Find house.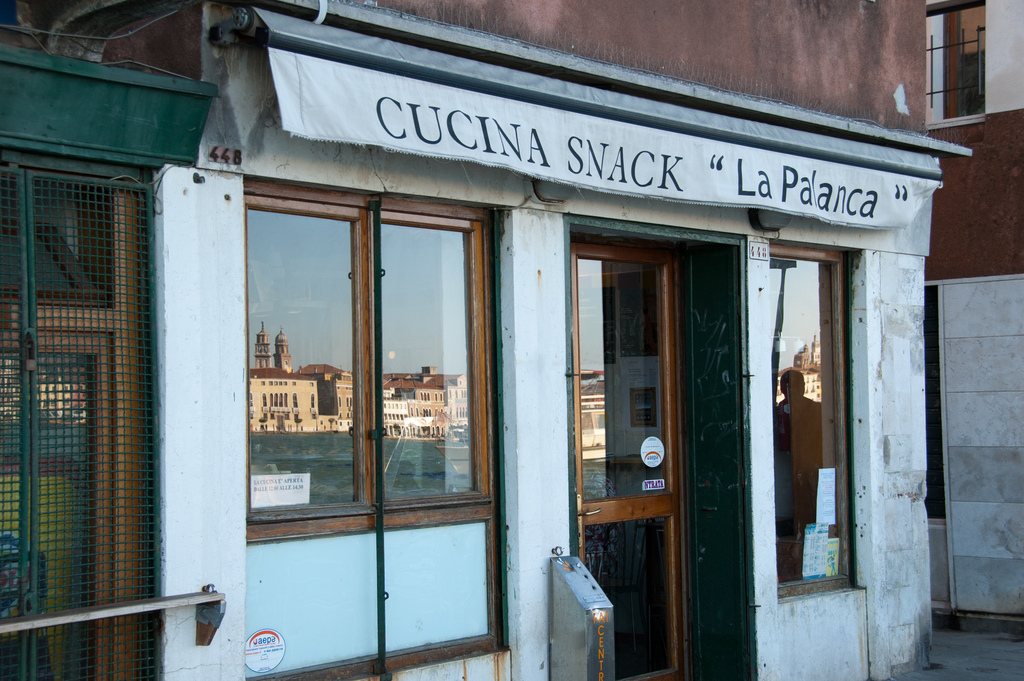
(left=243, top=327, right=321, bottom=432).
